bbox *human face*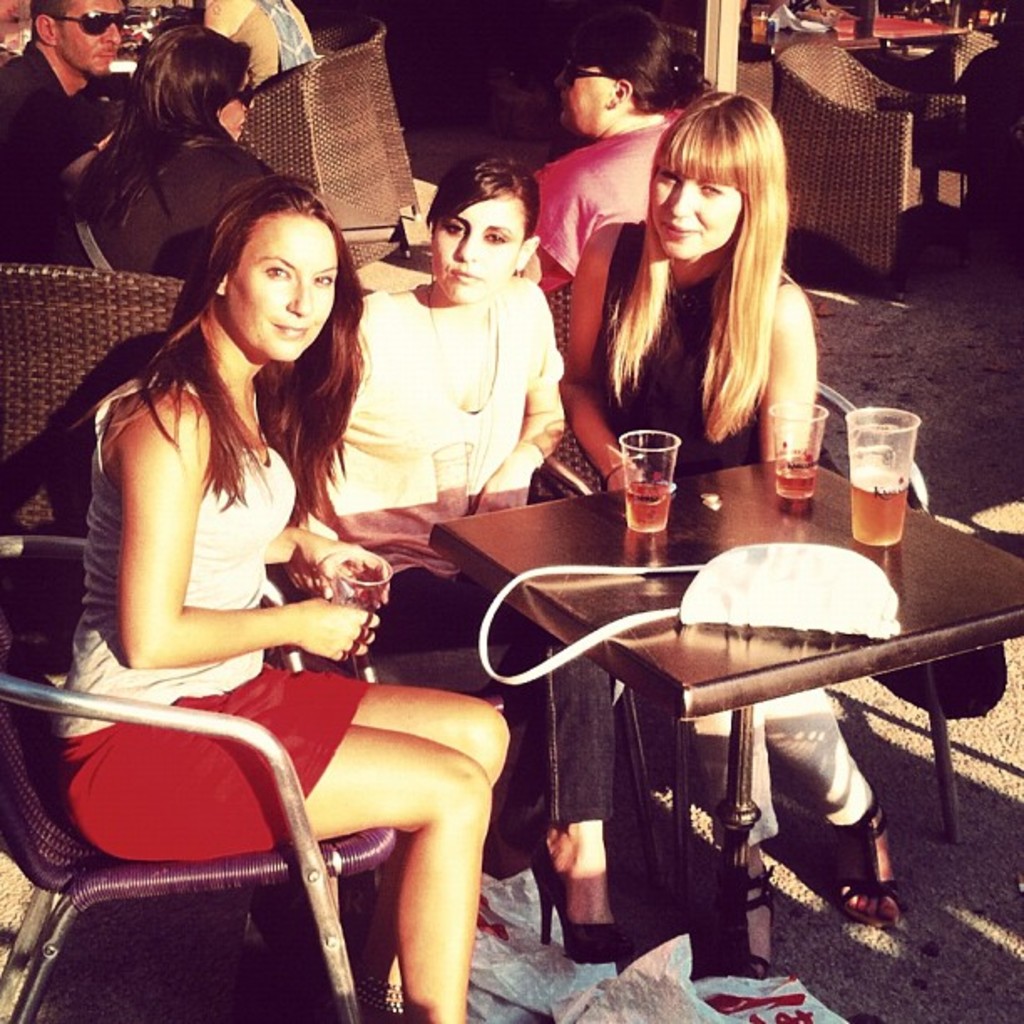
bbox=[648, 166, 745, 258]
